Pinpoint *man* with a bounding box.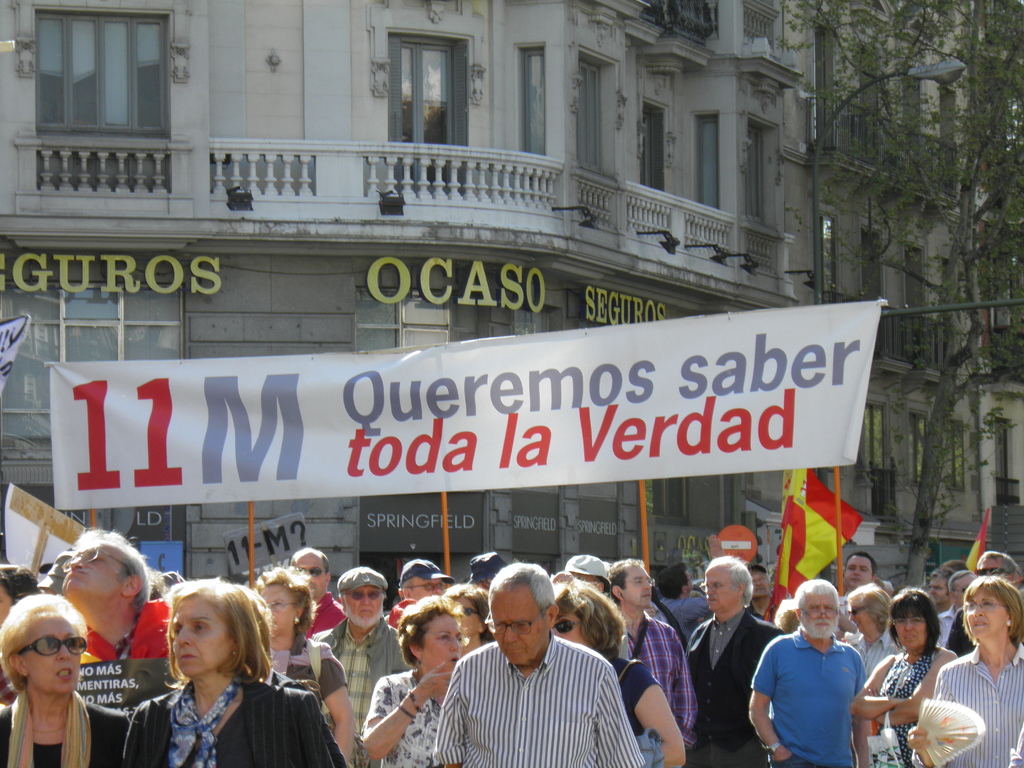
region(836, 550, 875, 609).
